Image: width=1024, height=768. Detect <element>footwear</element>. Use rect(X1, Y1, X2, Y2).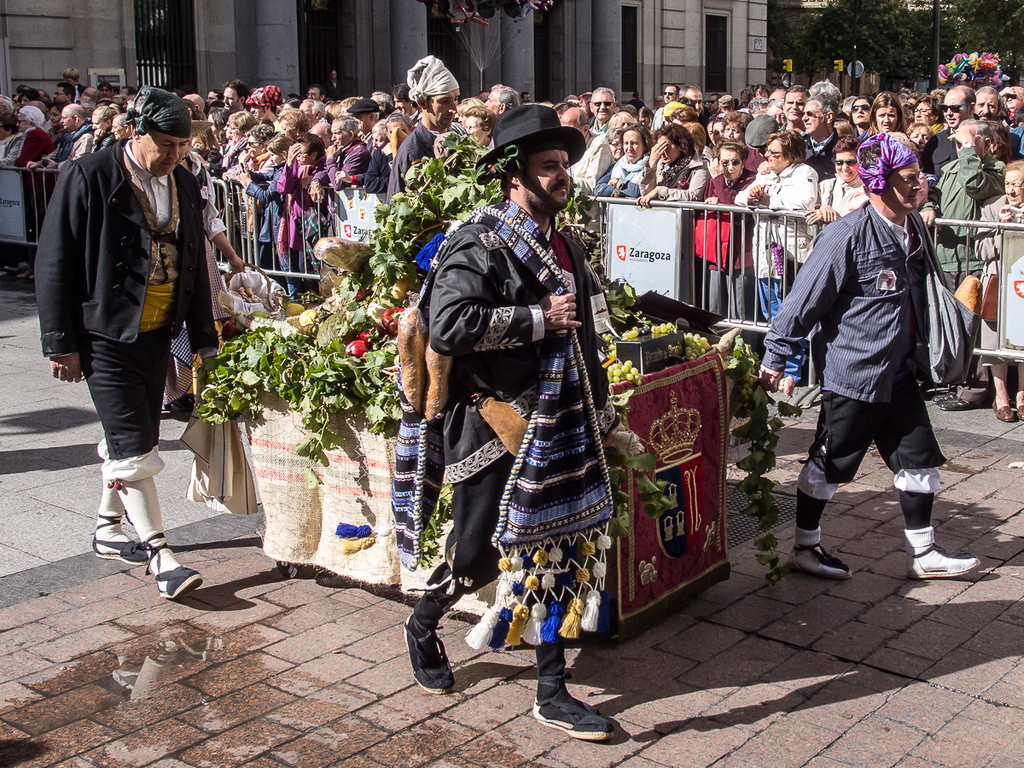
rect(91, 508, 149, 568).
